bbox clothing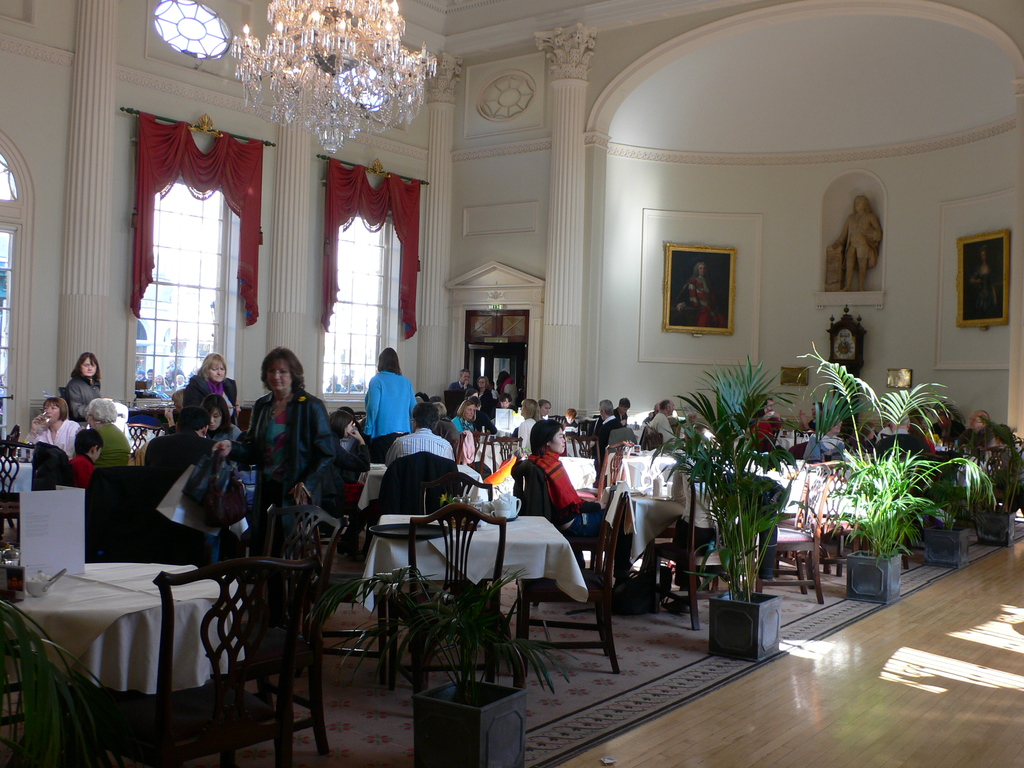
959/429/979/447
